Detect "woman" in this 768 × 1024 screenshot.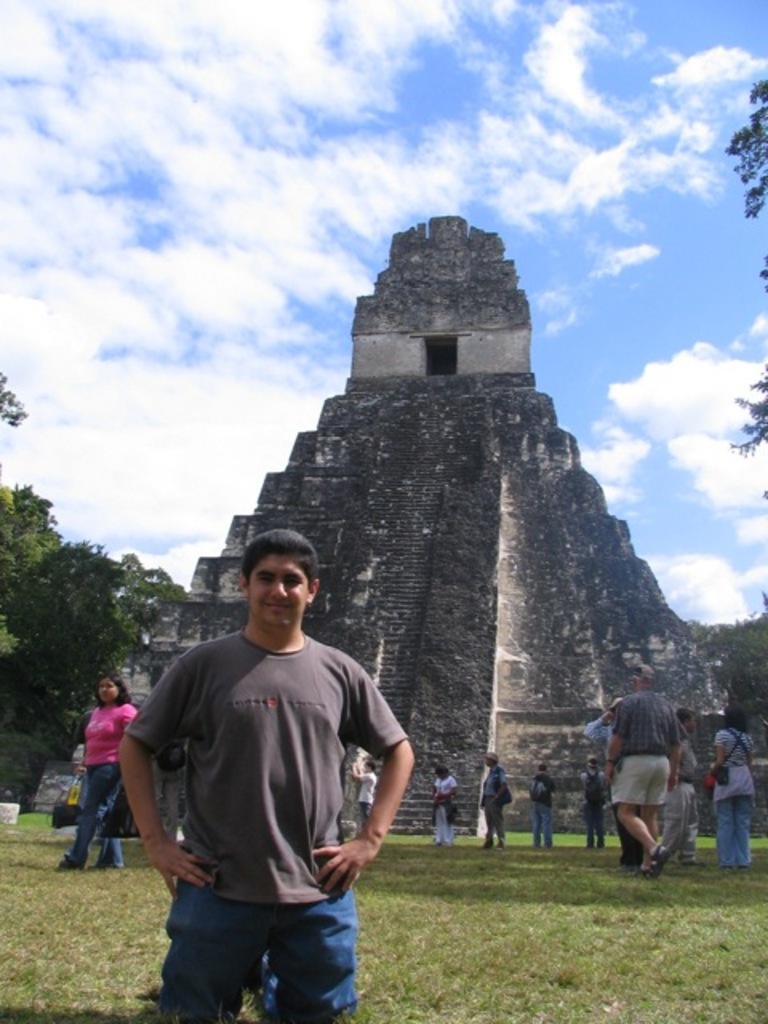
Detection: bbox=(429, 763, 459, 846).
